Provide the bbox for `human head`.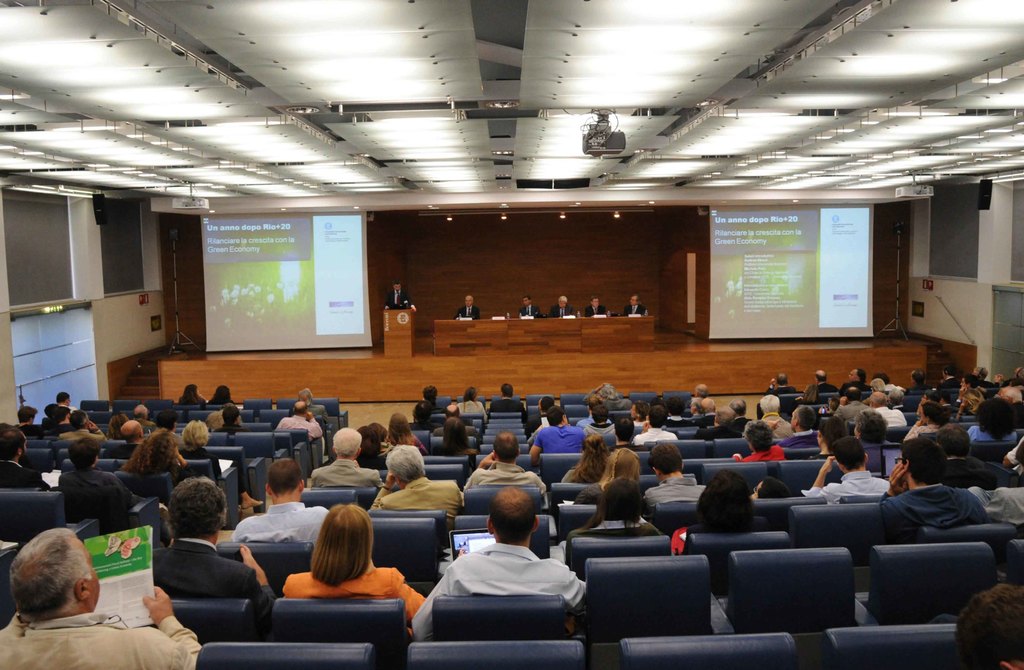
locate(557, 295, 568, 307).
